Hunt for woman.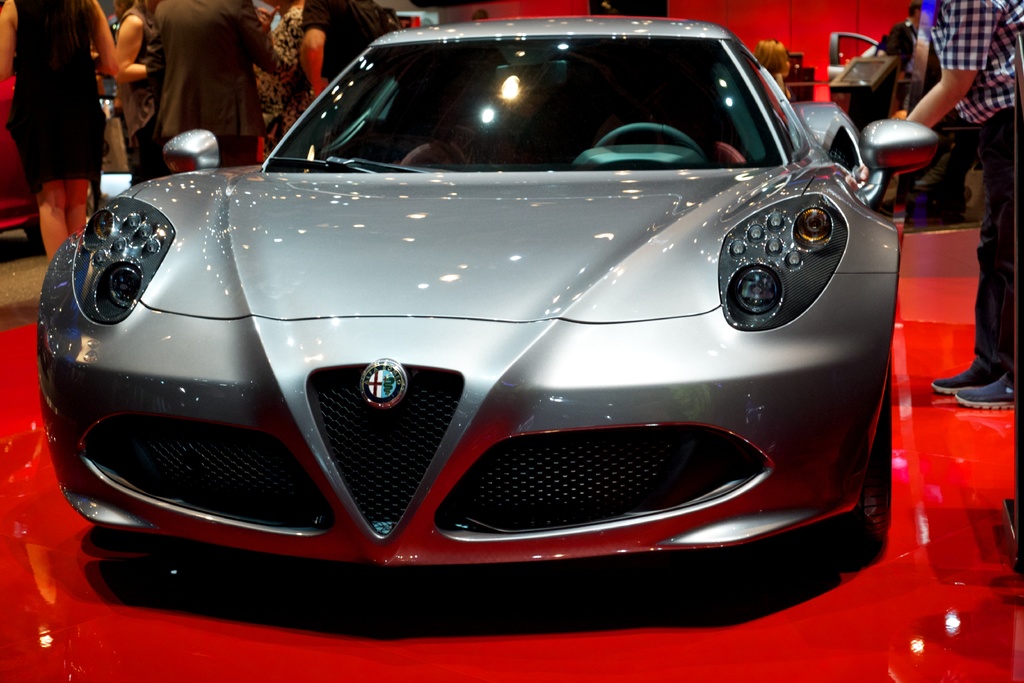
Hunted down at {"x1": 5, "y1": 0, "x2": 120, "y2": 241}.
